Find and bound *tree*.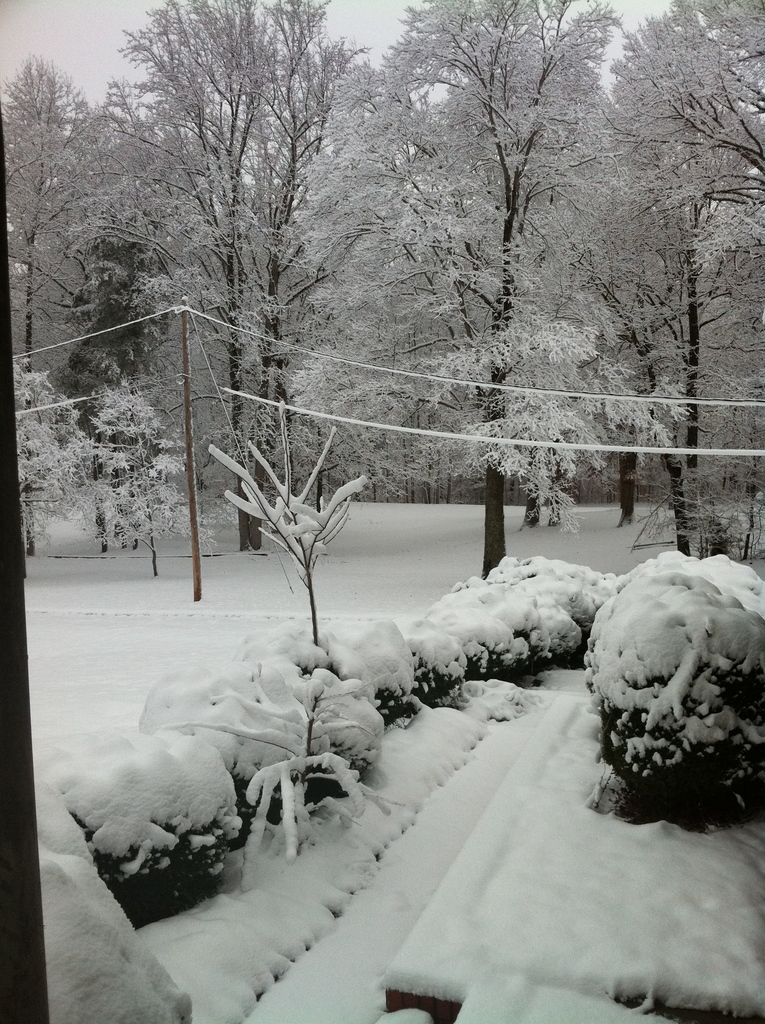
Bound: 7,350,100,557.
